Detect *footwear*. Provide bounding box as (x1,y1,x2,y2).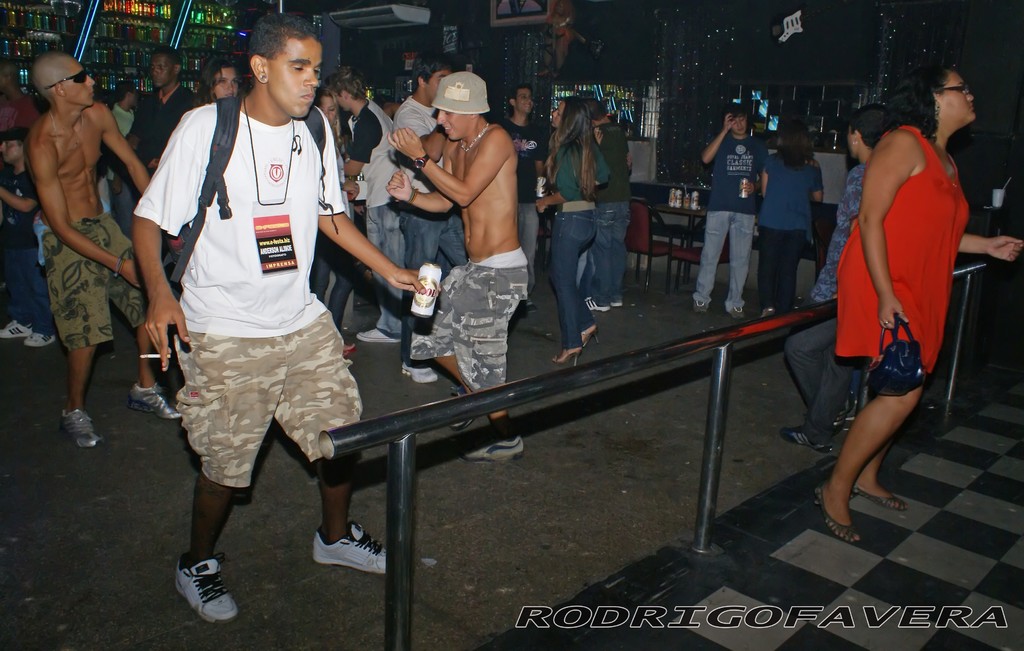
(790,298,822,314).
